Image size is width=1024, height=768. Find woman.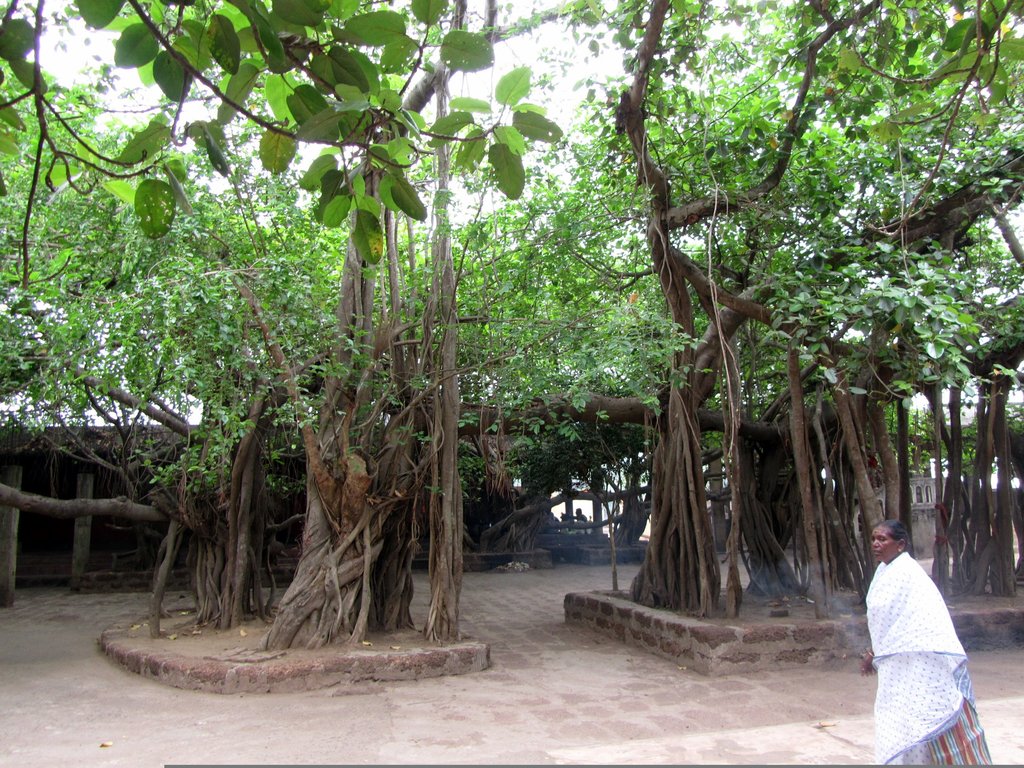
<region>841, 507, 985, 753</region>.
